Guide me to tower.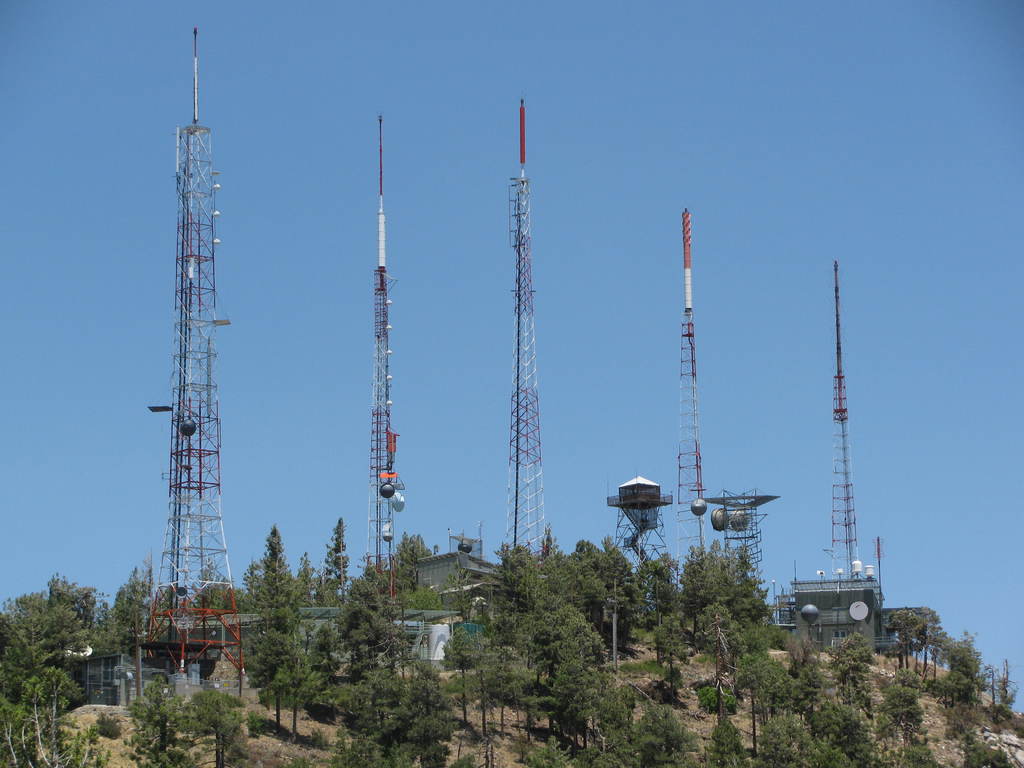
Guidance: <bbox>675, 208, 711, 568</bbox>.
